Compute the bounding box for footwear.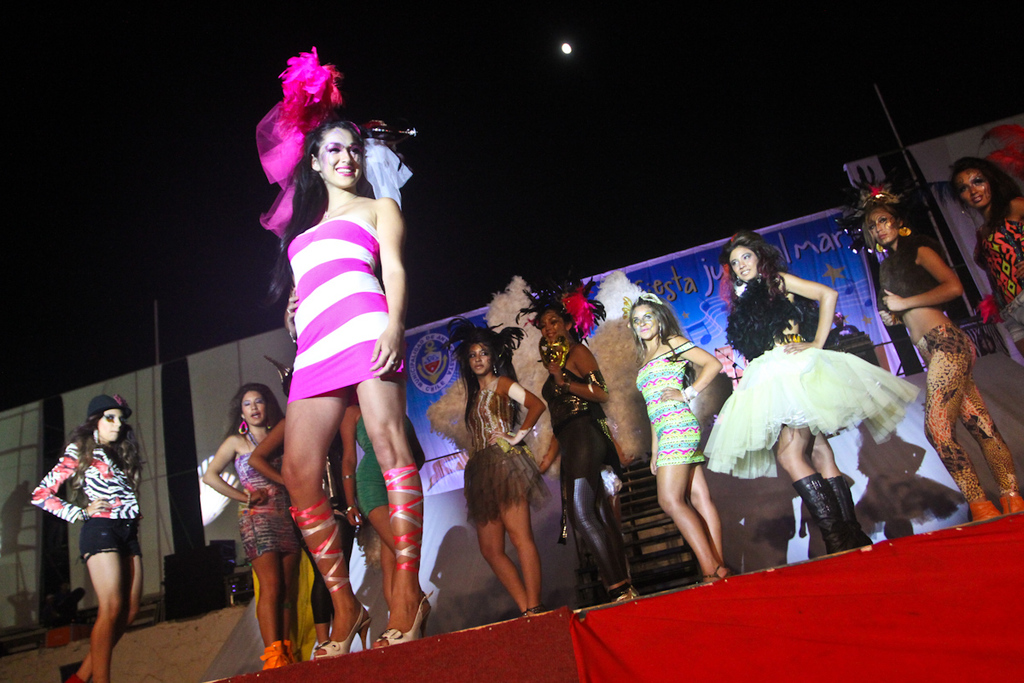
<bbox>313, 604, 375, 657</bbox>.
